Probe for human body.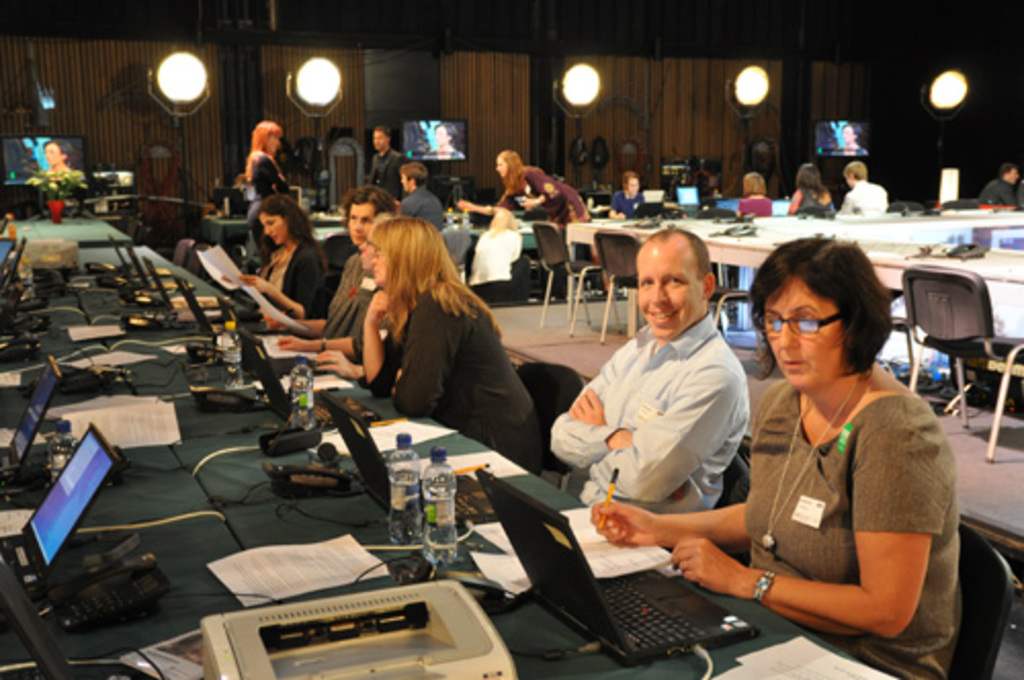
Probe result: [242,117,285,221].
